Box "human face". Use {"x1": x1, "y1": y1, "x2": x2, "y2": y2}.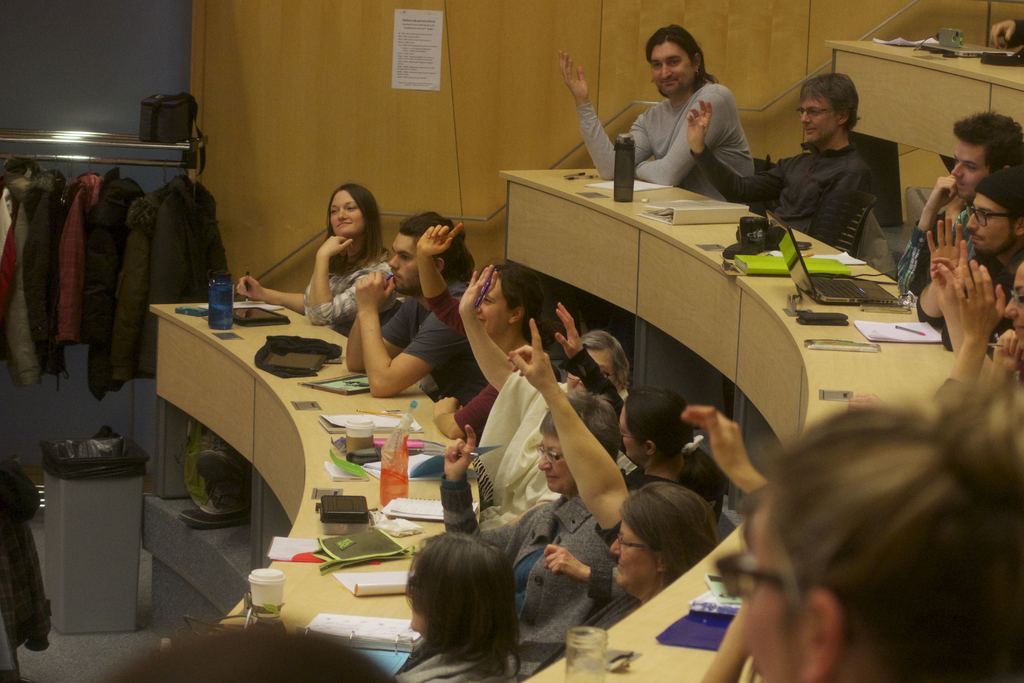
{"x1": 642, "y1": 45, "x2": 691, "y2": 99}.
